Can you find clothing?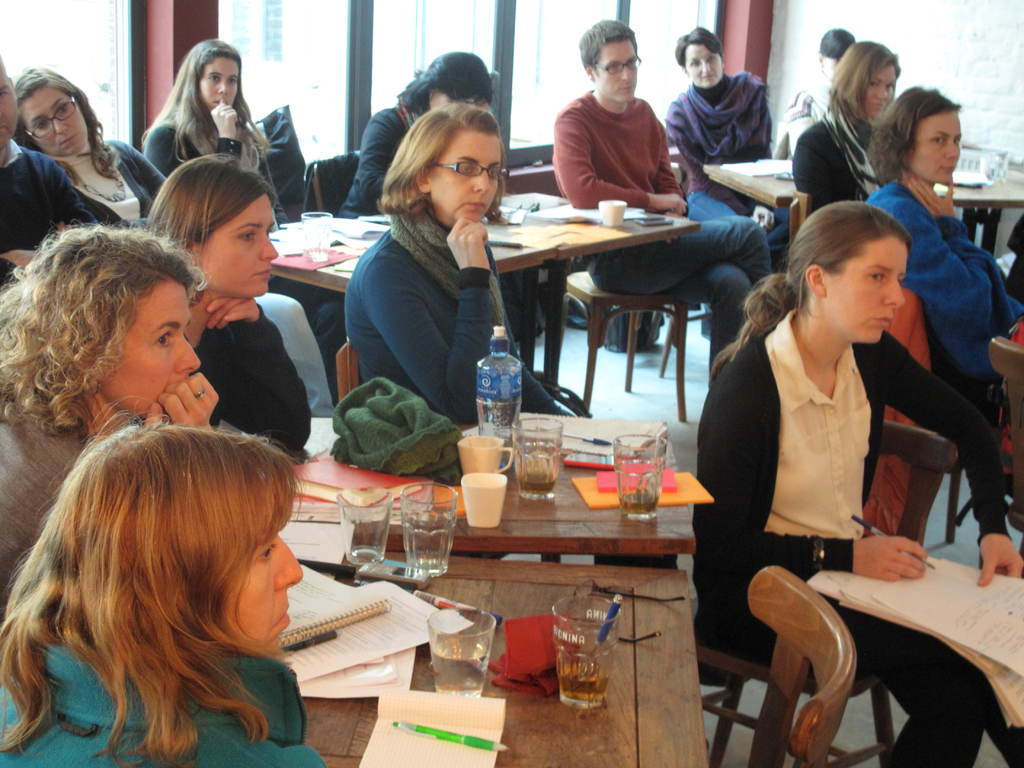
Yes, bounding box: l=141, t=114, r=286, b=218.
